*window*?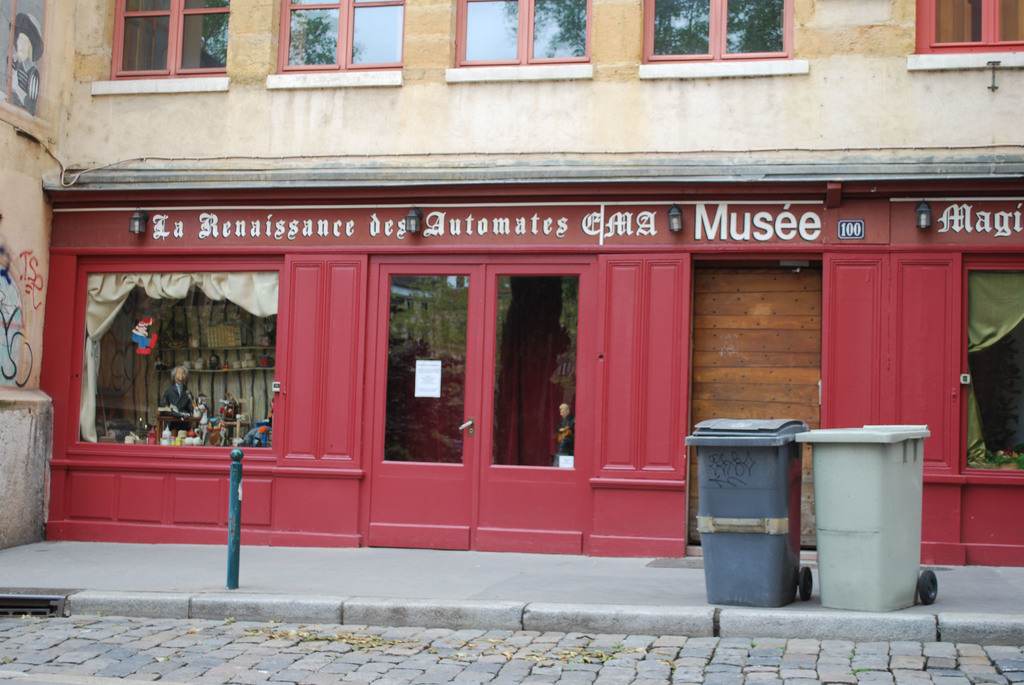
[left=908, top=0, right=1023, bottom=74]
